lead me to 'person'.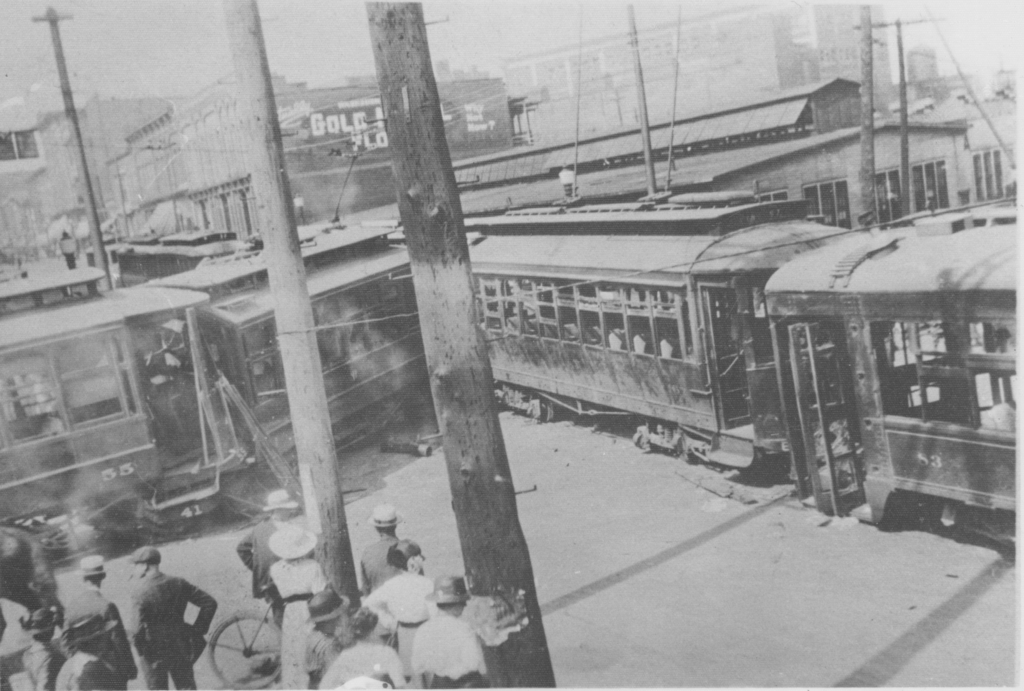
Lead to x1=234, y1=483, x2=312, y2=618.
